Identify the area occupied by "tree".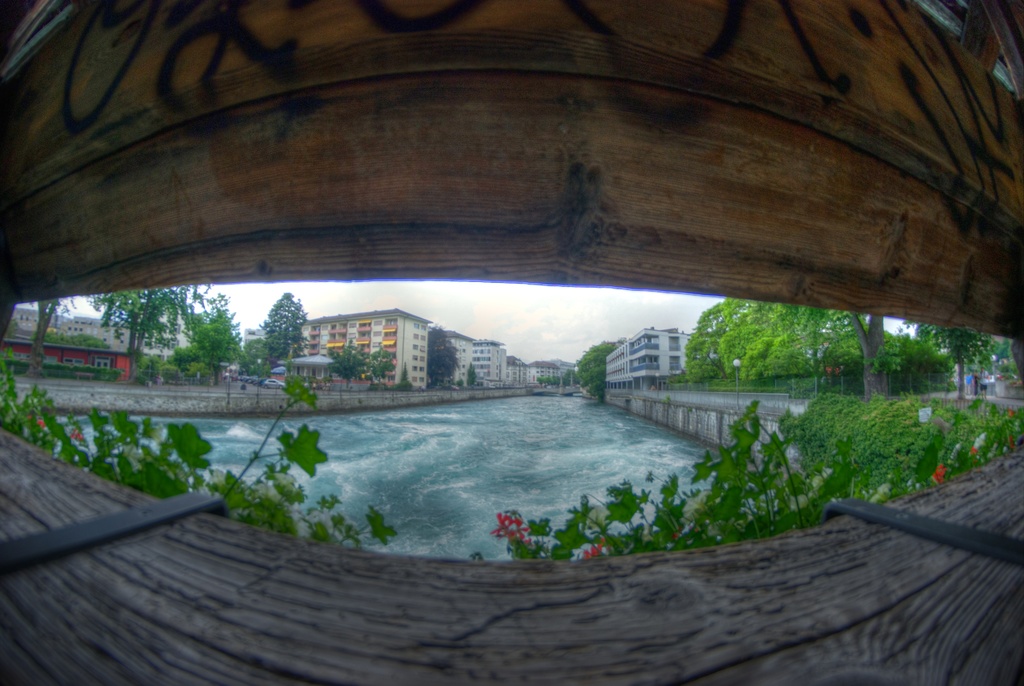
Area: bbox(120, 279, 193, 373).
